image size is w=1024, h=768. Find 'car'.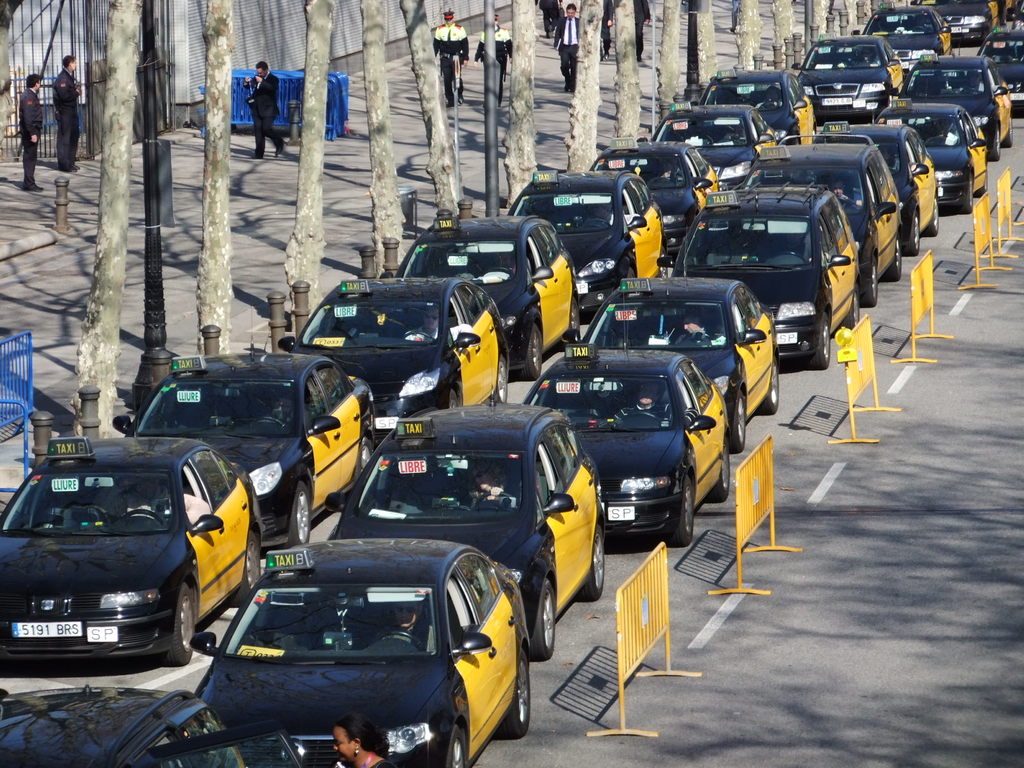
908/61/1015/161.
